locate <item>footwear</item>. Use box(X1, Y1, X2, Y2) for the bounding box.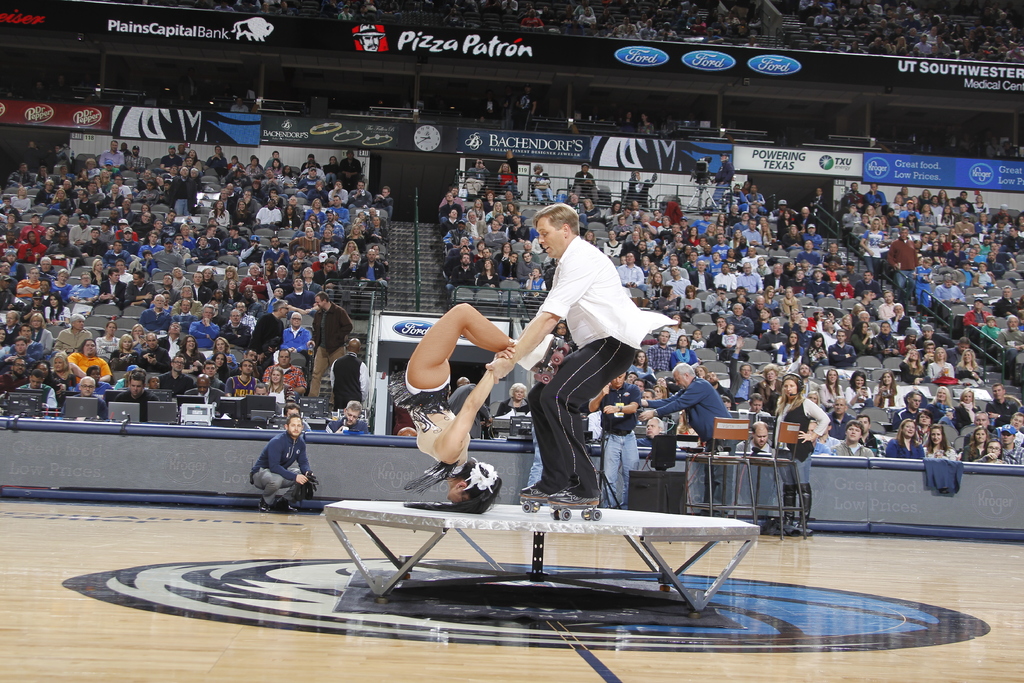
box(257, 496, 271, 513).
